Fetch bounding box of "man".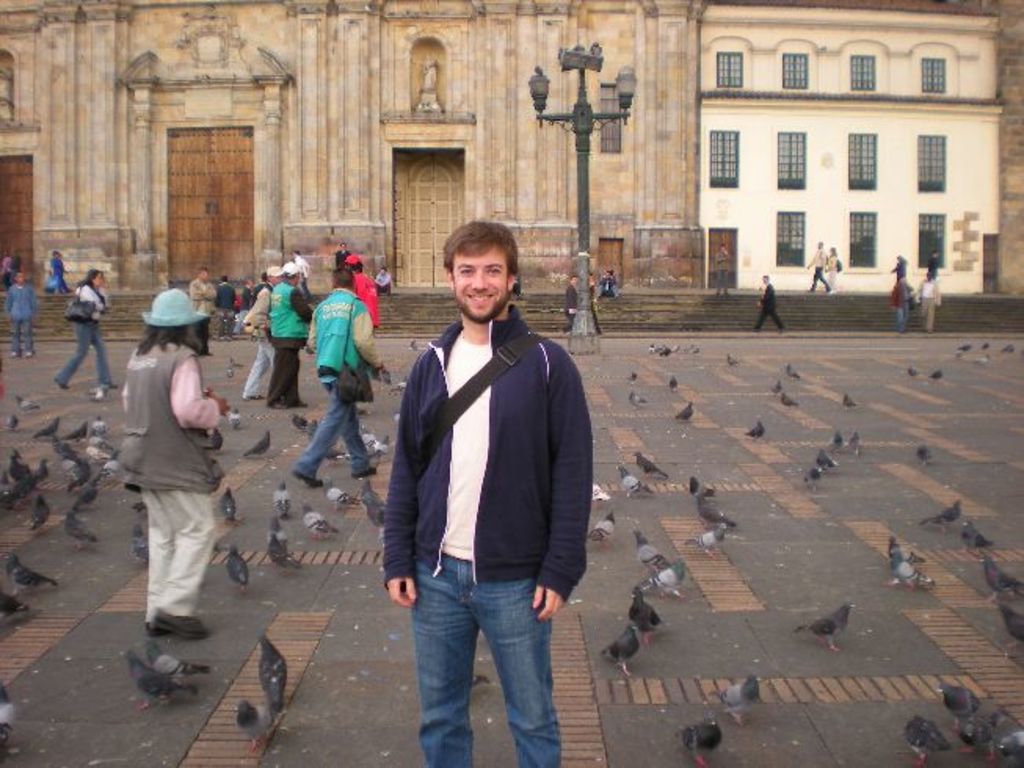
Bbox: {"x1": 5, "y1": 271, "x2": 31, "y2": 359}.
